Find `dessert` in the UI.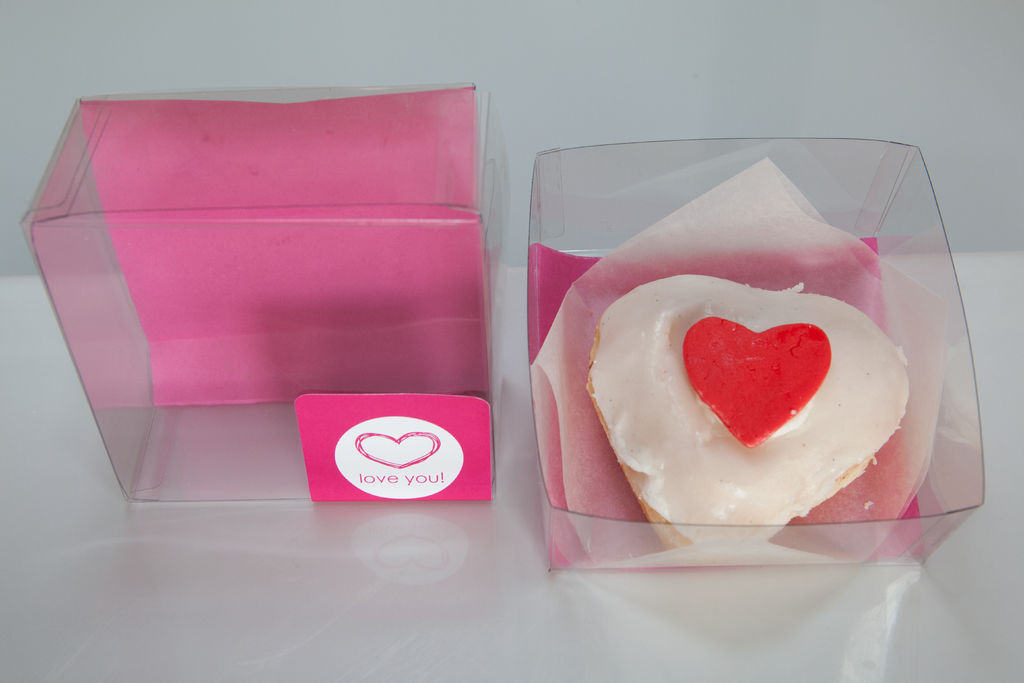
UI element at (587,275,904,566).
